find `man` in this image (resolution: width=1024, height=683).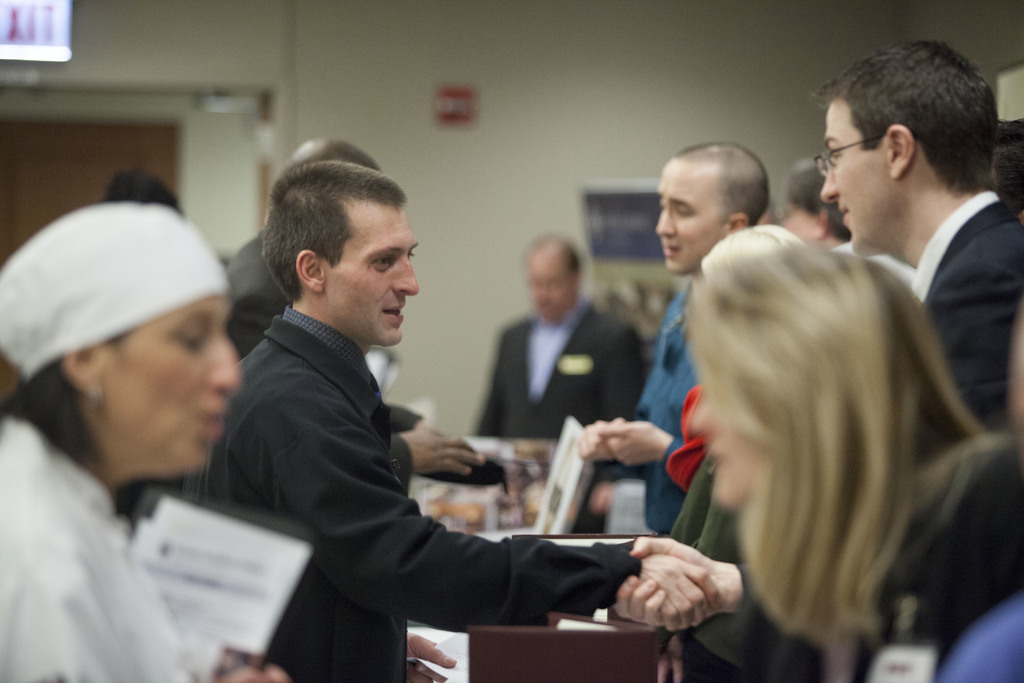
[left=209, top=189, right=656, bottom=666].
